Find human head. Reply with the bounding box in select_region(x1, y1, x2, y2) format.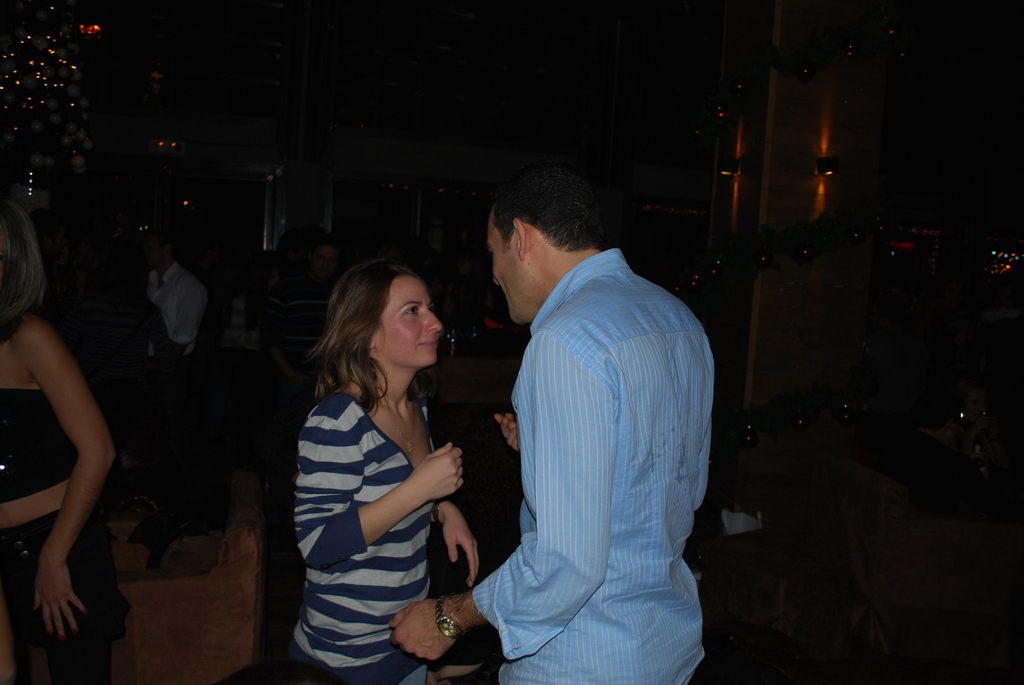
select_region(321, 265, 445, 369).
